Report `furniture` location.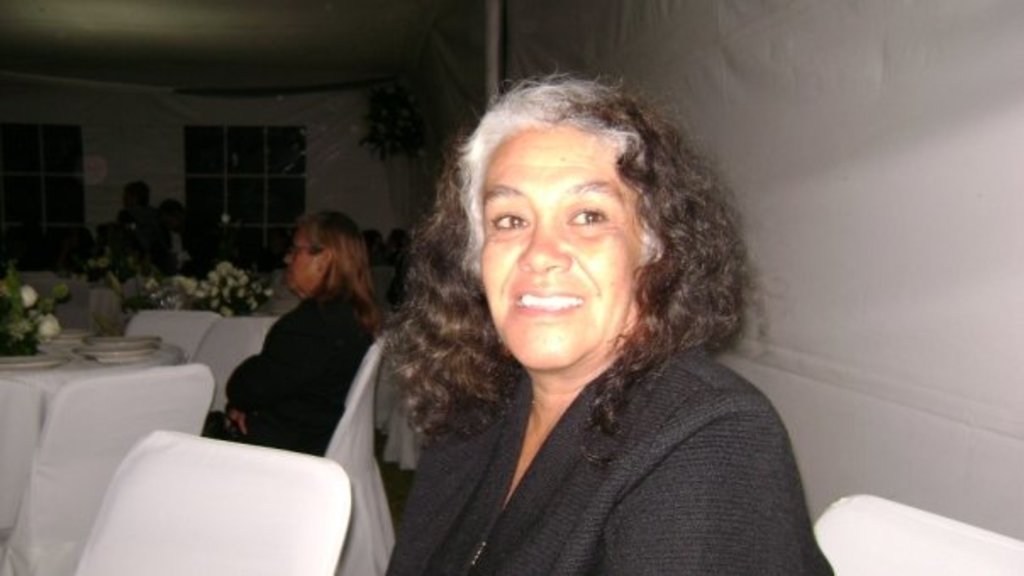
Report: (0, 369, 219, 574).
